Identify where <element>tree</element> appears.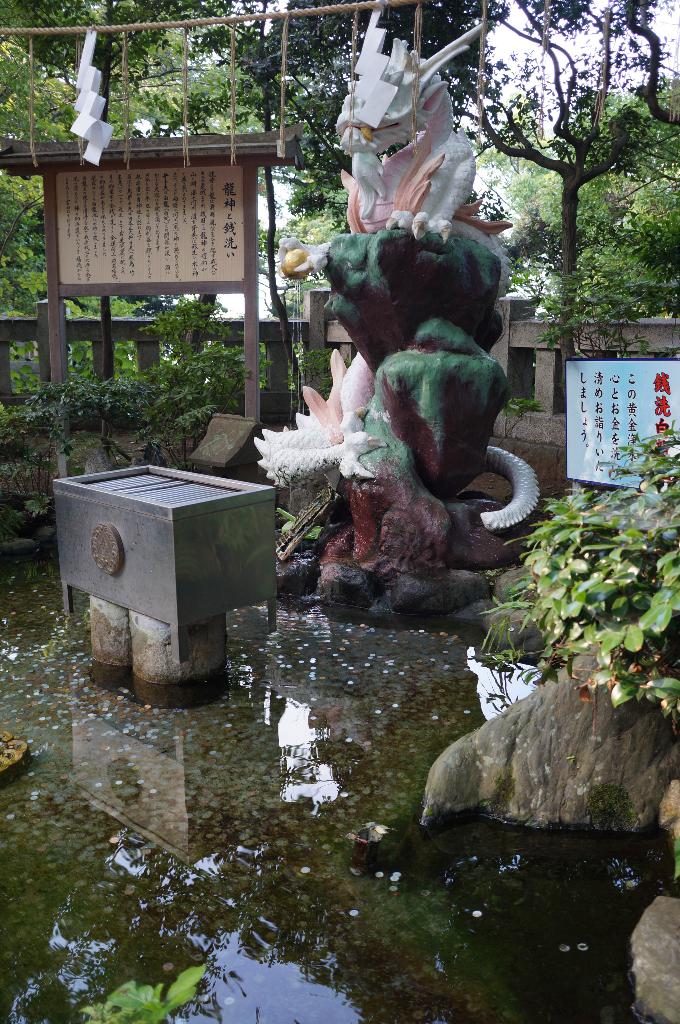
Appears at crop(0, 0, 274, 138).
